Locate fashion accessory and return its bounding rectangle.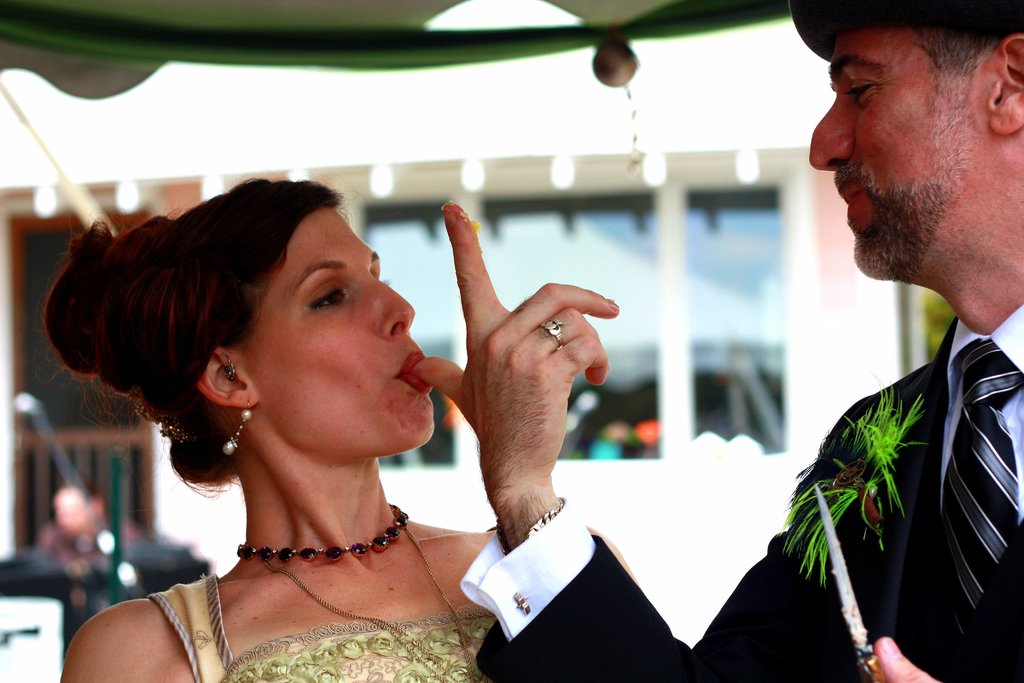
region(220, 399, 252, 456).
